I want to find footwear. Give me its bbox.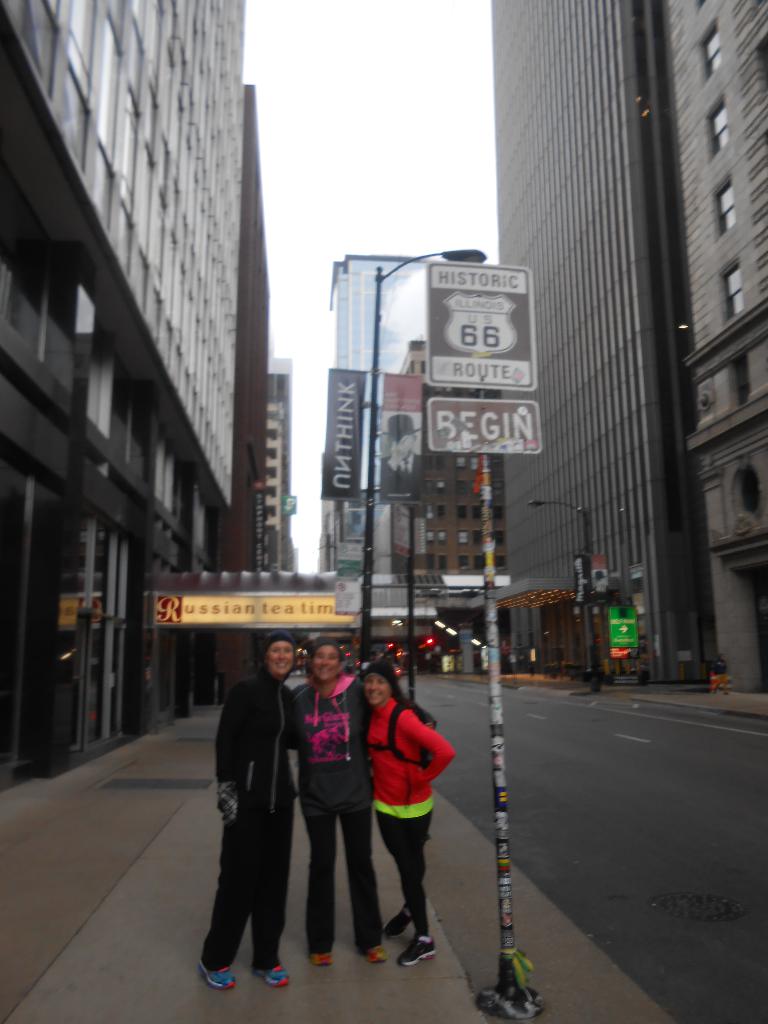
box(360, 943, 391, 970).
